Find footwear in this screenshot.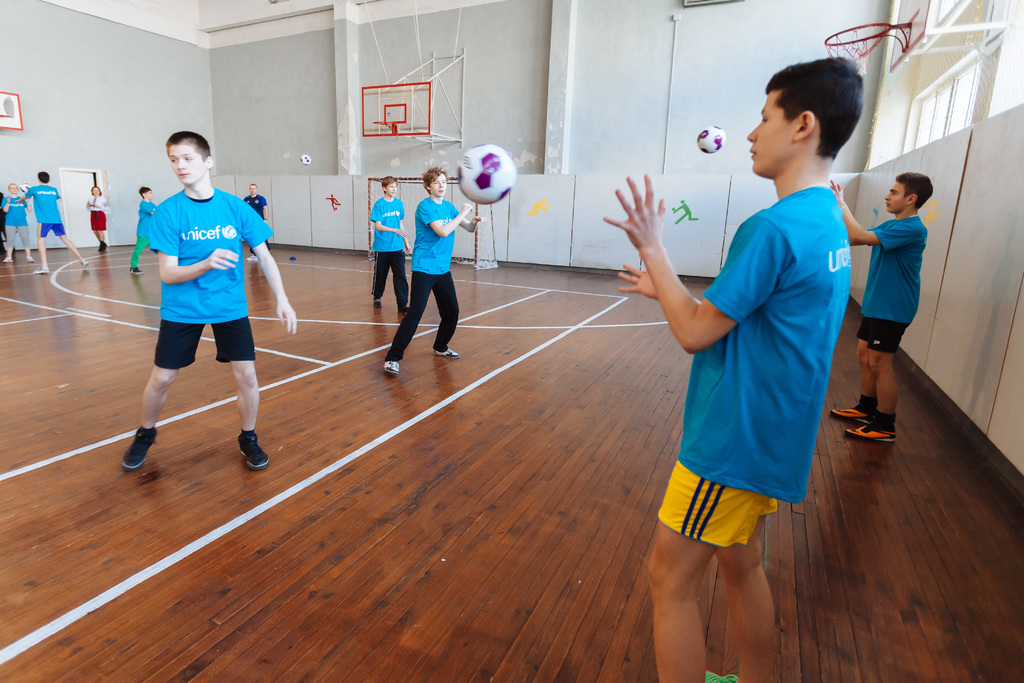
The bounding box for footwear is 100/244/108/255.
